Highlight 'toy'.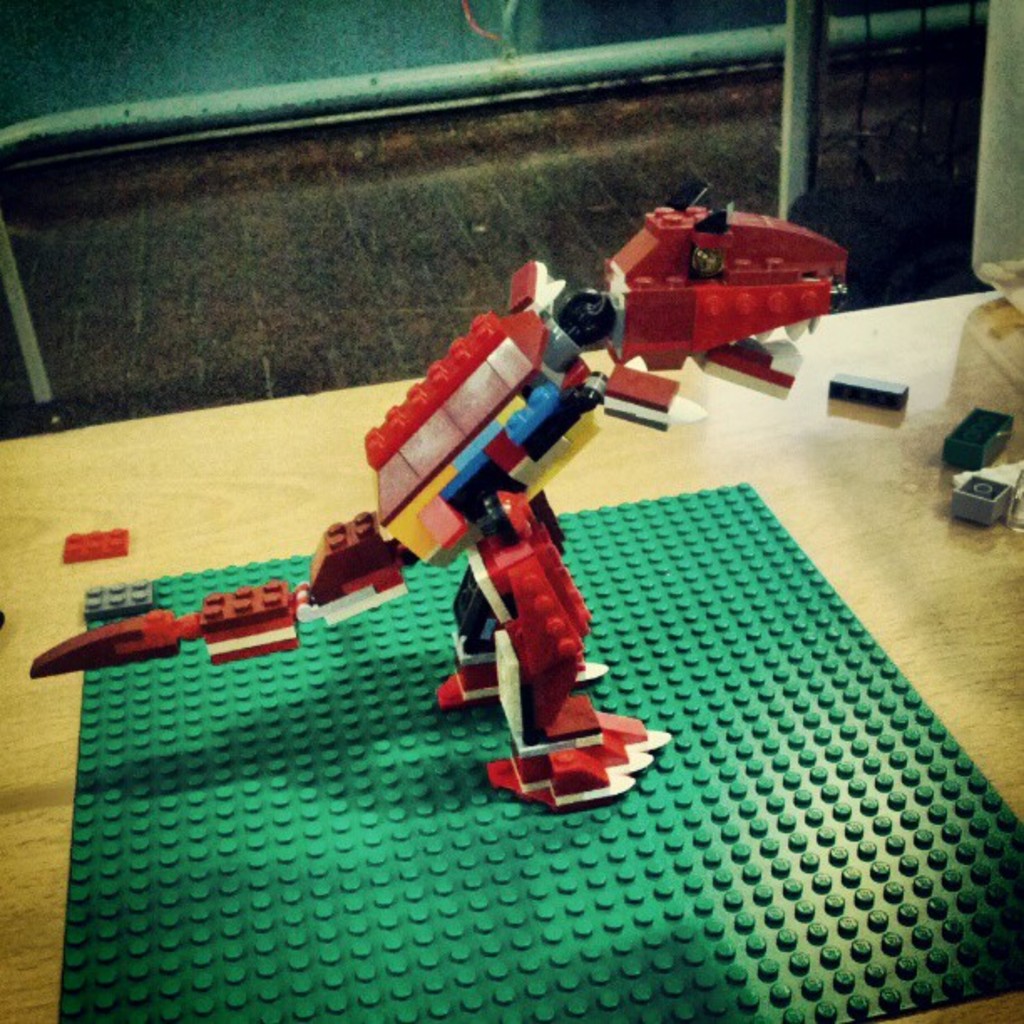
Highlighted region: [935,405,1011,474].
